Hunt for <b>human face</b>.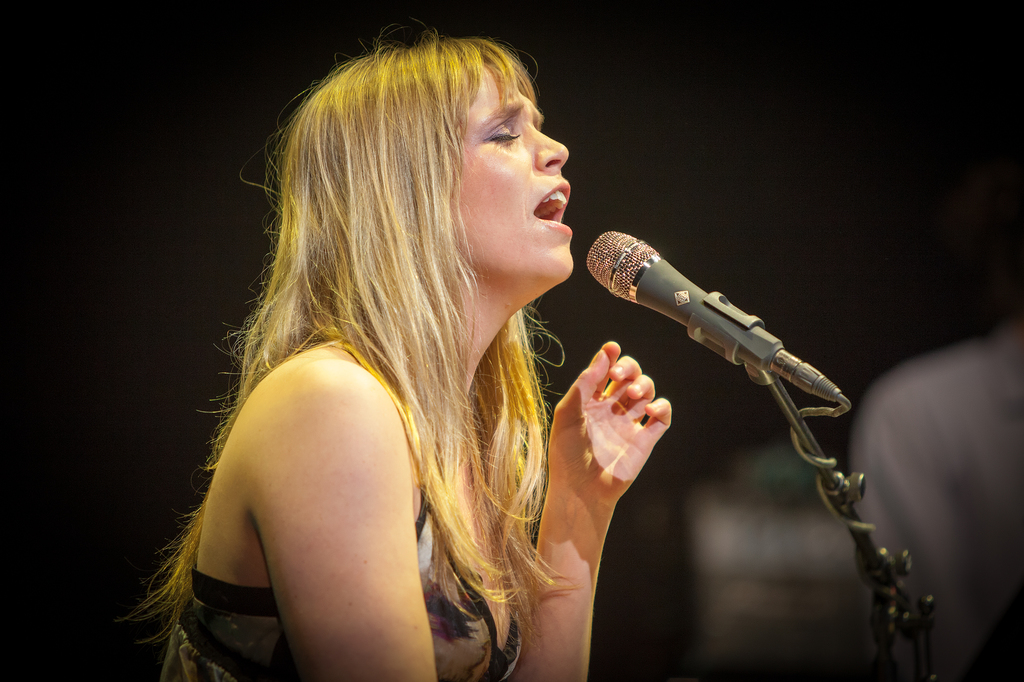
Hunted down at (450,54,581,292).
